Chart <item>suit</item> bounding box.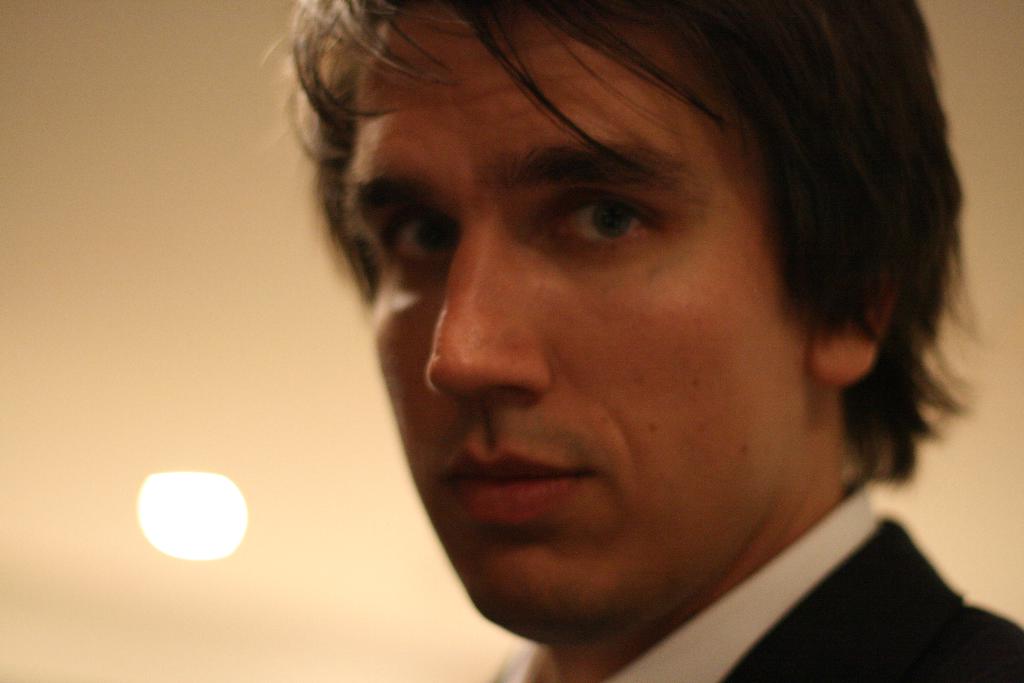
Charted: detection(492, 485, 1023, 682).
